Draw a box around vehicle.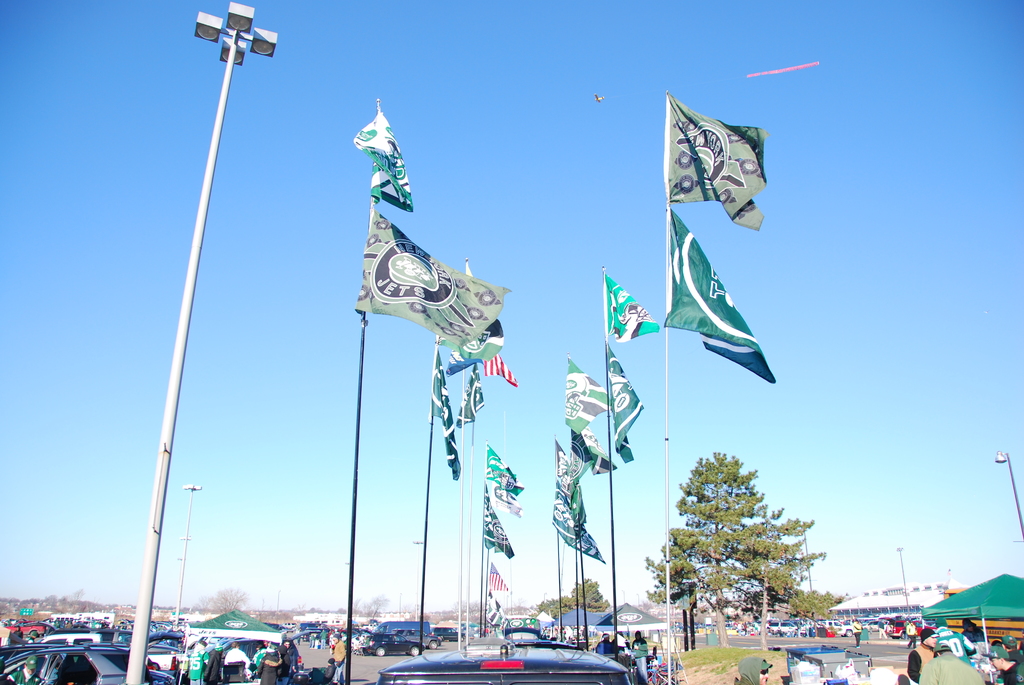
[x1=499, y1=623, x2=538, y2=648].
